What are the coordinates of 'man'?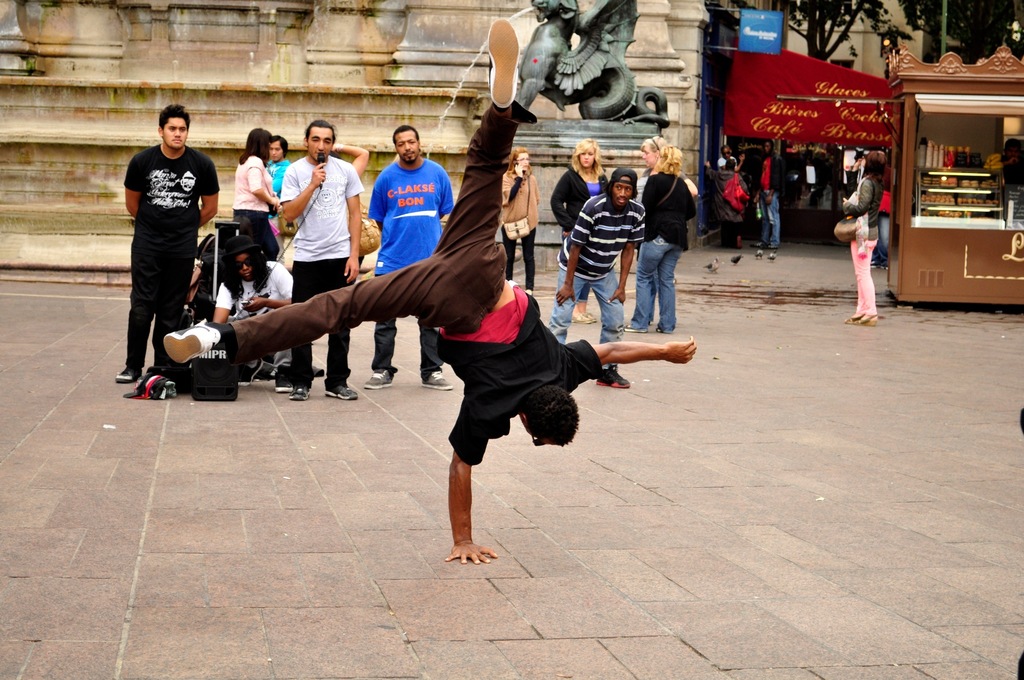
[left=548, top=169, right=647, bottom=388].
